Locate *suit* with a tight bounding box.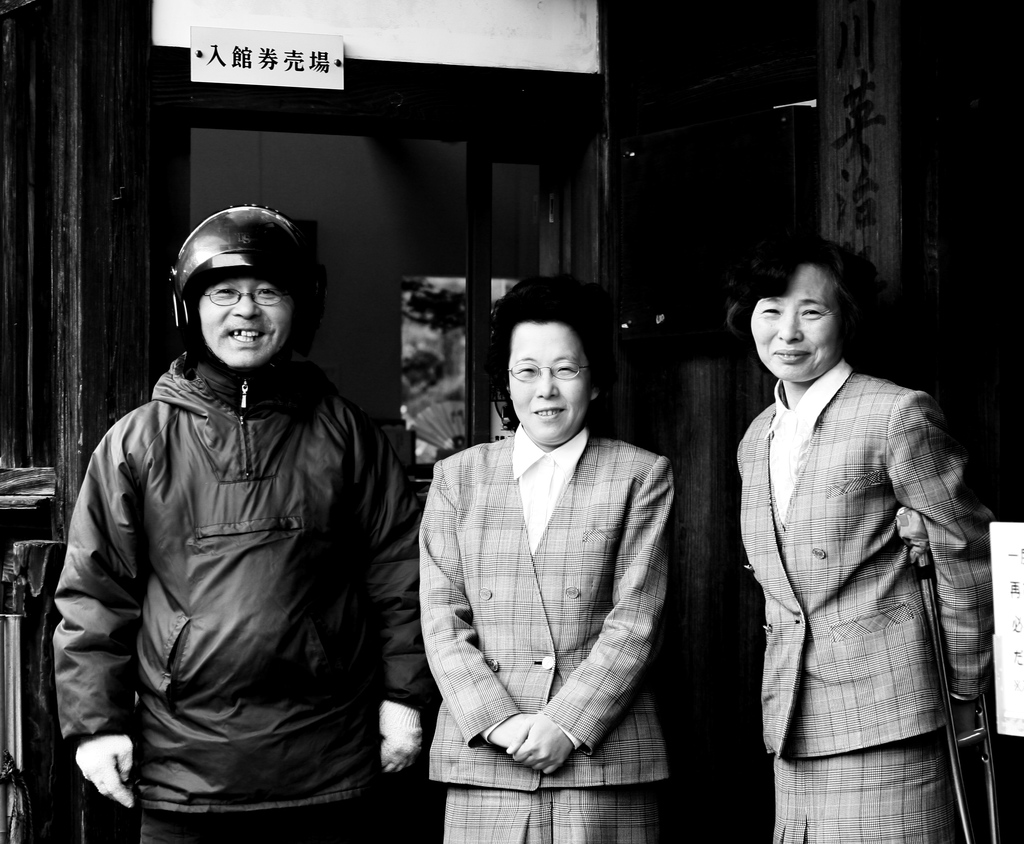
(left=727, top=244, right=1004, bottom=843).
